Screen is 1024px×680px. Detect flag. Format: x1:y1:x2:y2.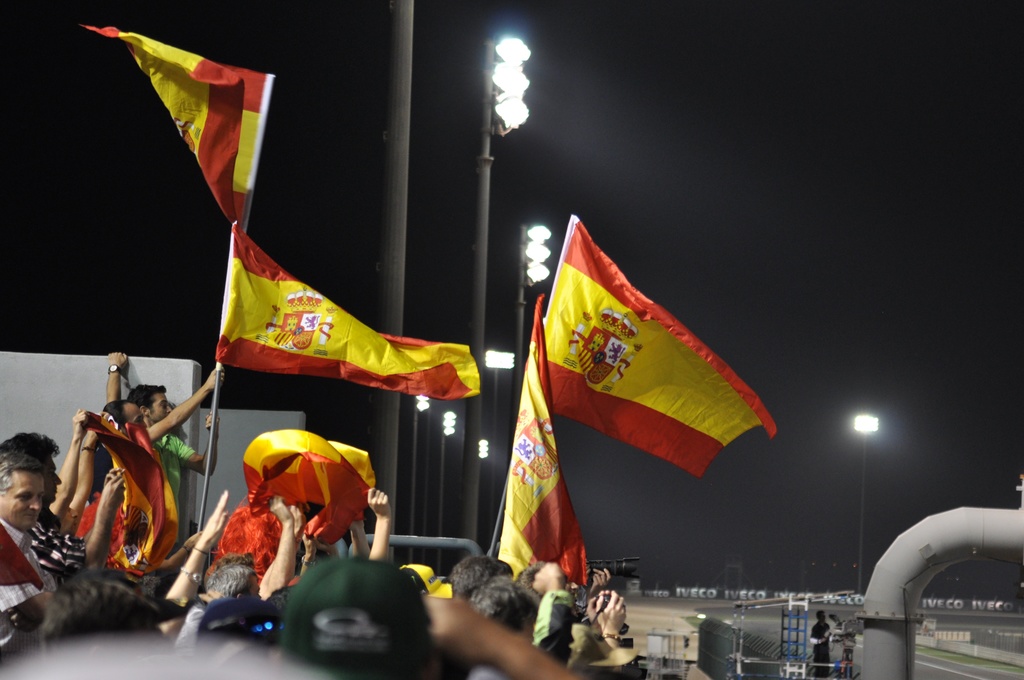
217:220:486:396.
